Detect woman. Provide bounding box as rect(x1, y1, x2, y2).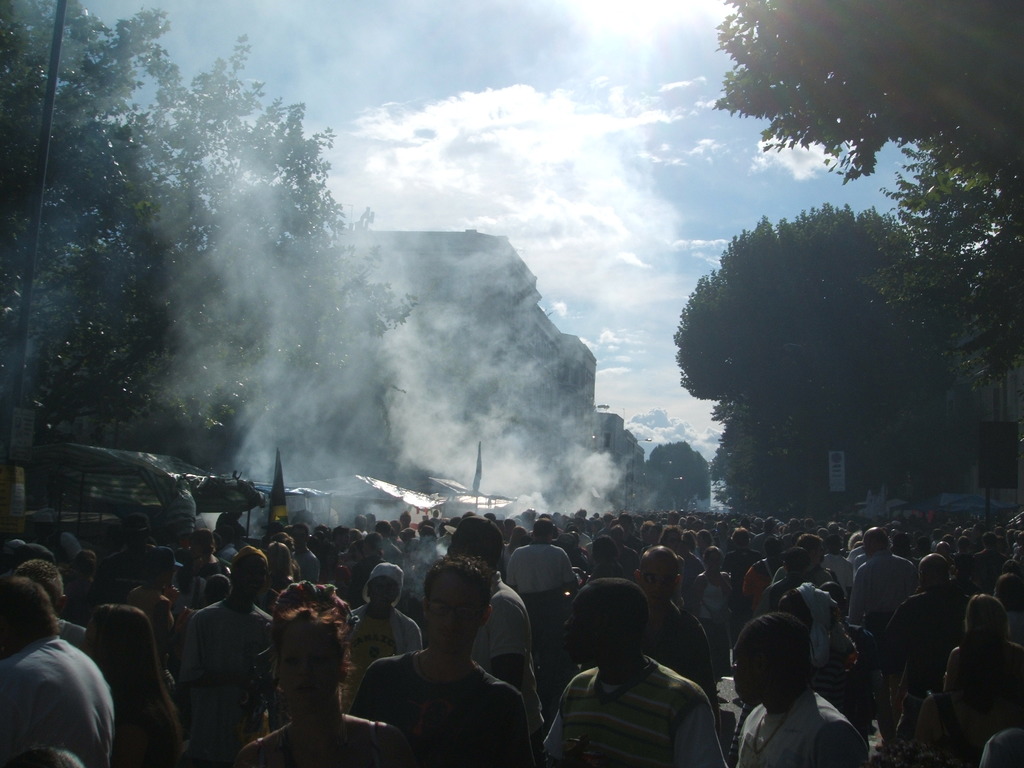
rect(584, 534, 623, 583).
